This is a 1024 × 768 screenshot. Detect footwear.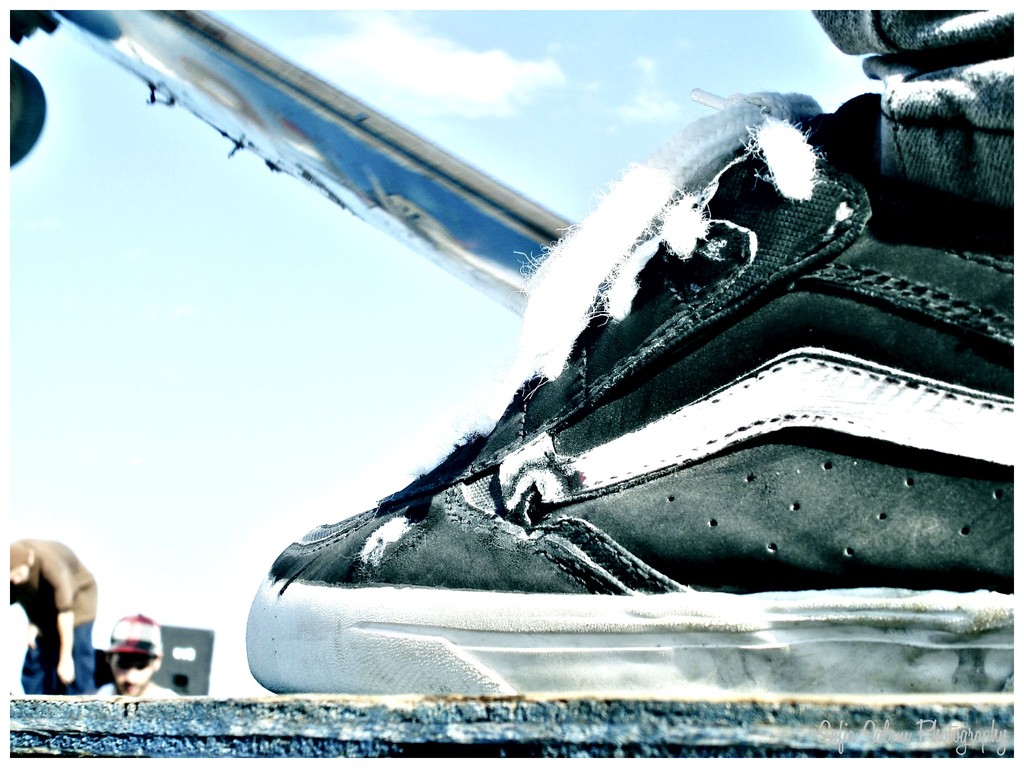
(245, 93, 1012, 701).
